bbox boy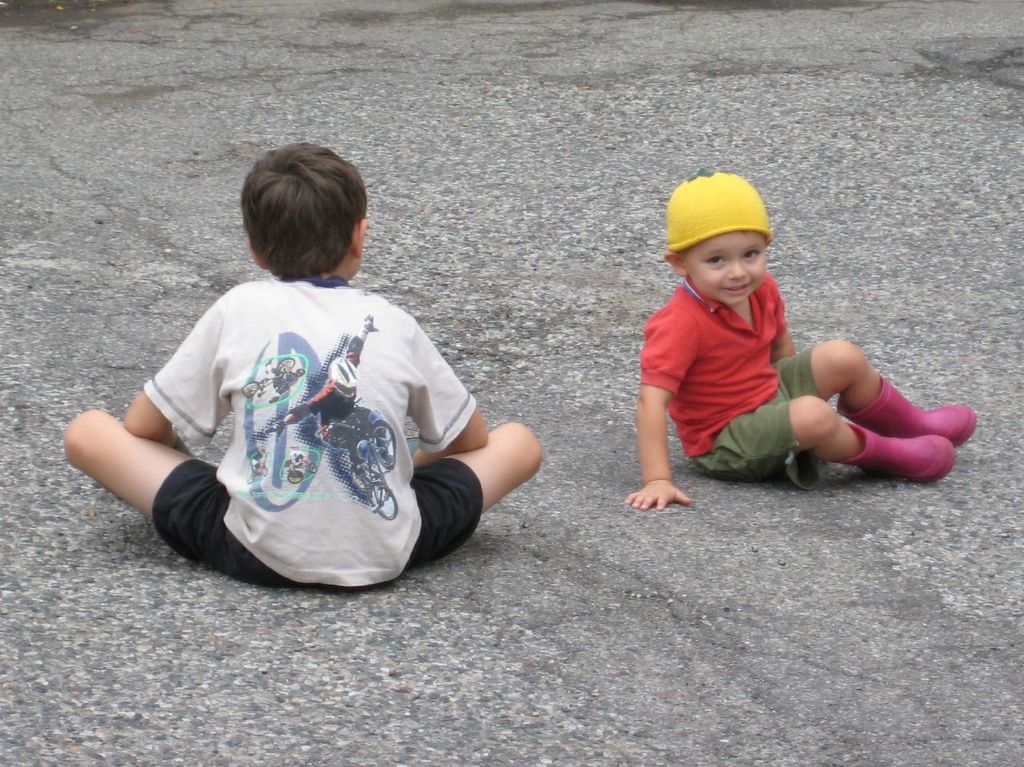
63/144/548/589
